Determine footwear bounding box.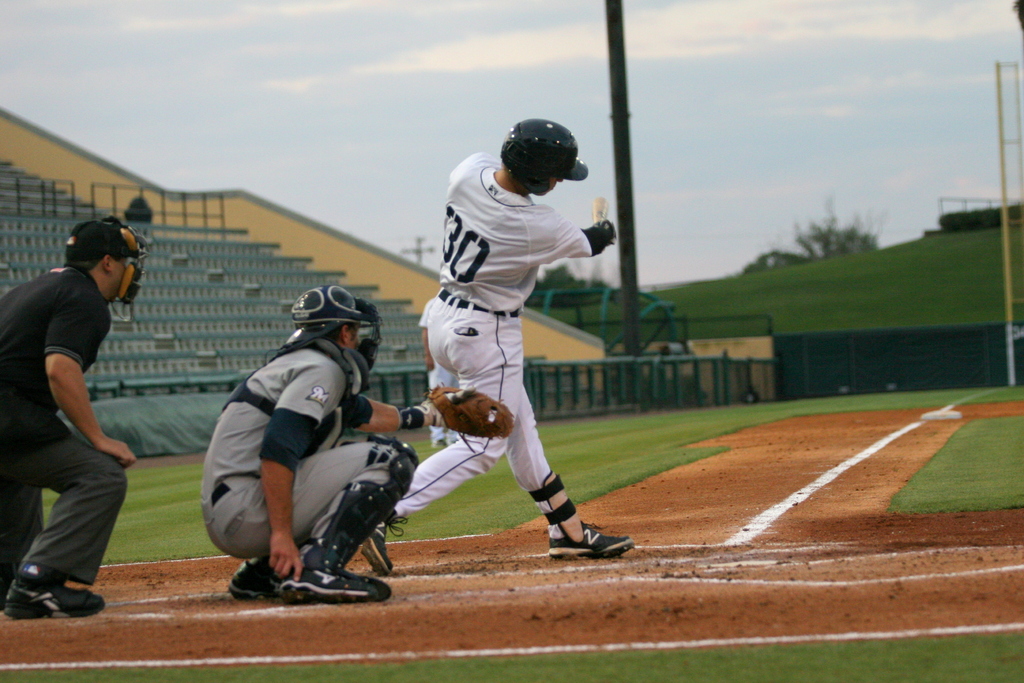
Determined: box=[230, 556, 290, 606].
